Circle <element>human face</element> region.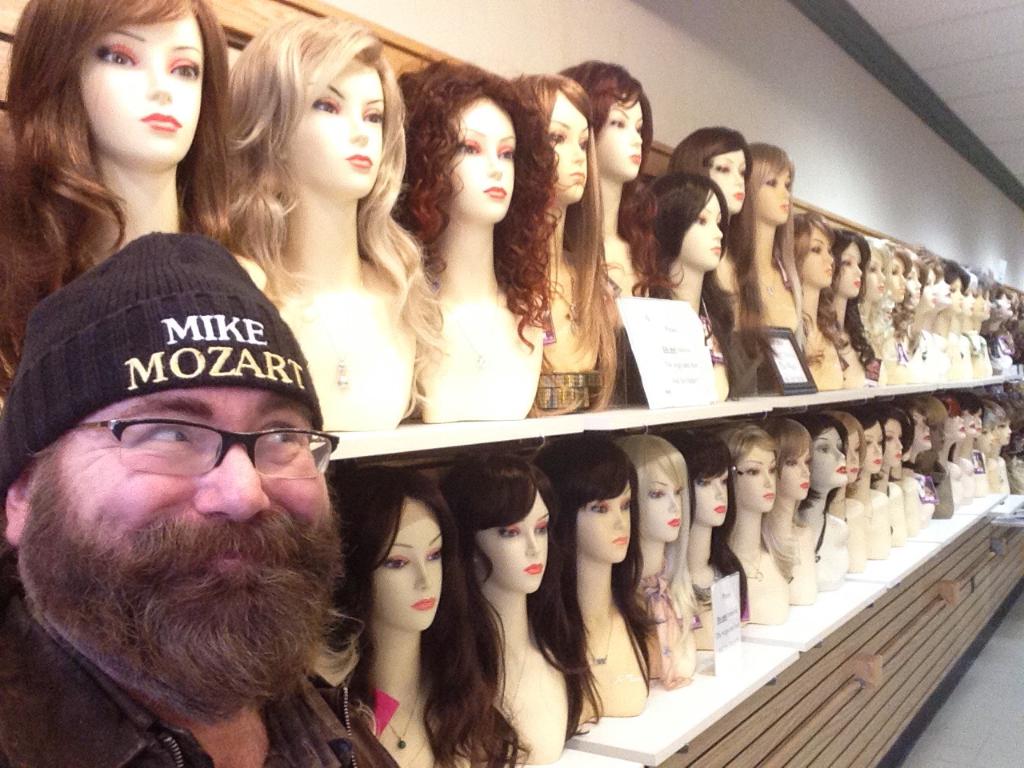
Region: [779,450,810,498].
